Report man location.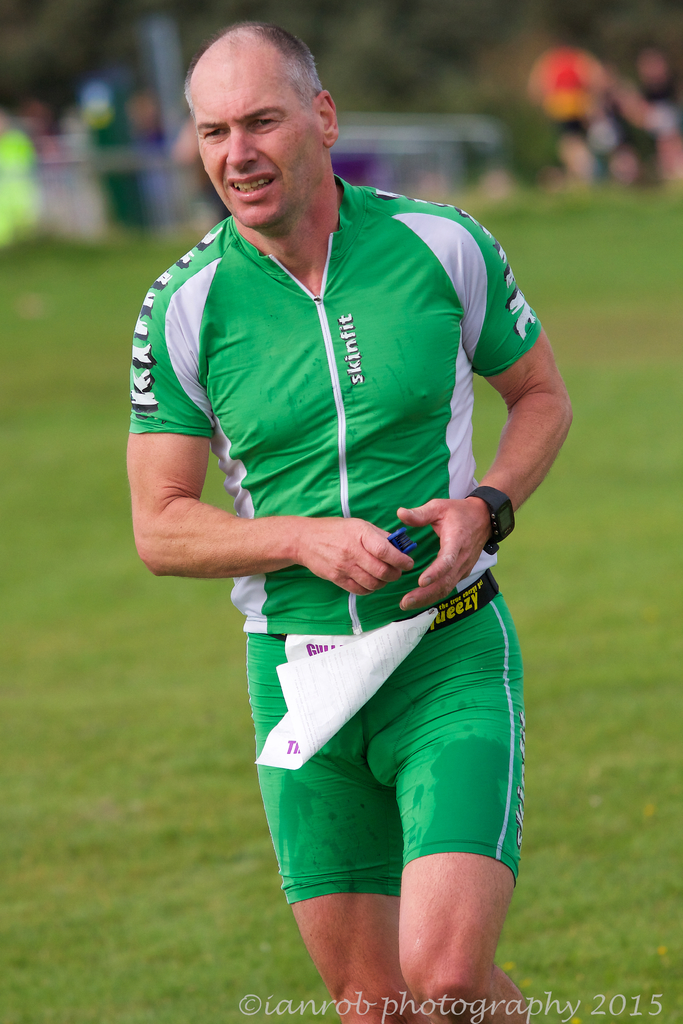
Report: detection(127, 29, 563, 1011).
